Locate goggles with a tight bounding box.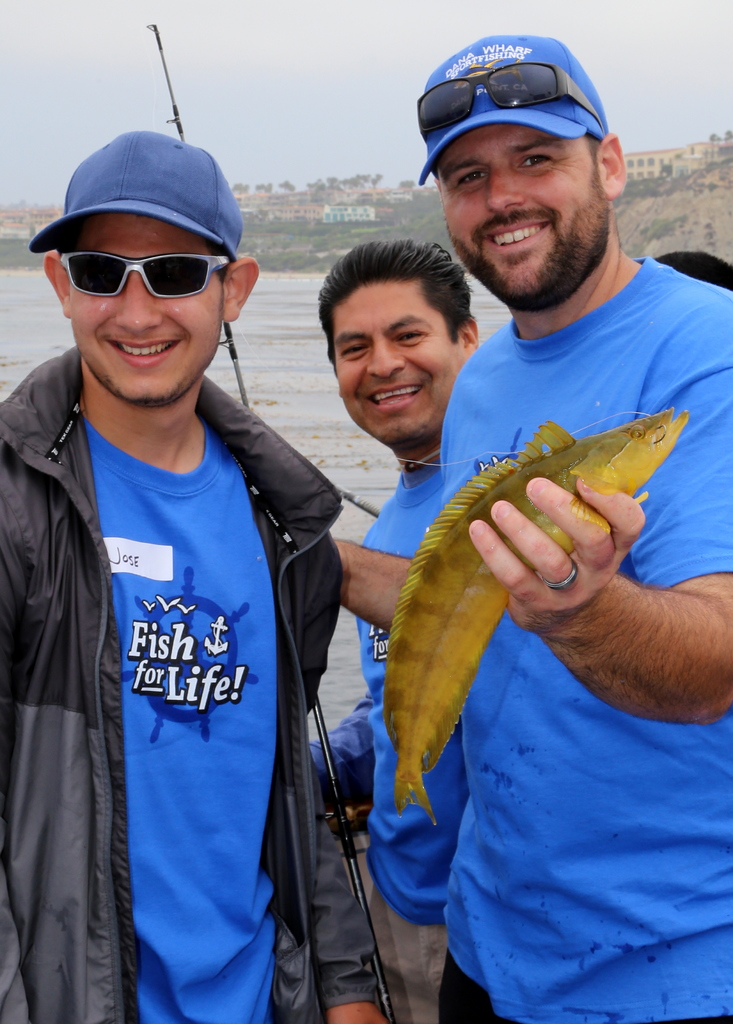
<bbox>78, 229, 226, 303</bbox>.
